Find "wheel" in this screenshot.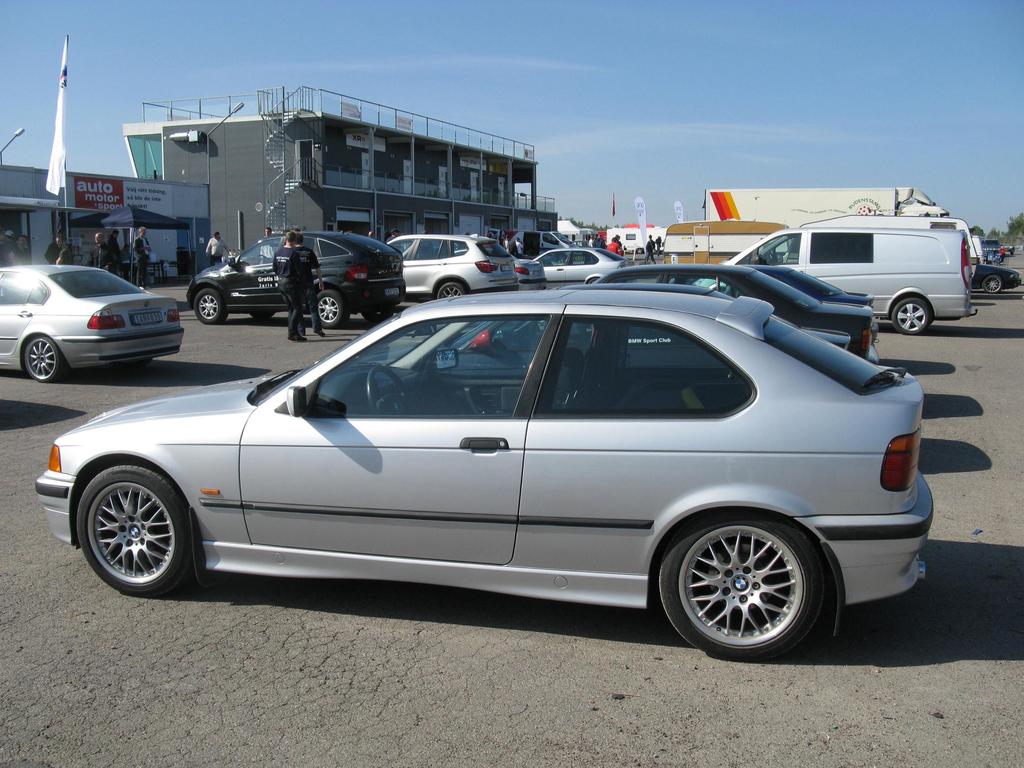
The bounding box for "wheel" is x1=22, y1=337, x2=63, y2=378.
